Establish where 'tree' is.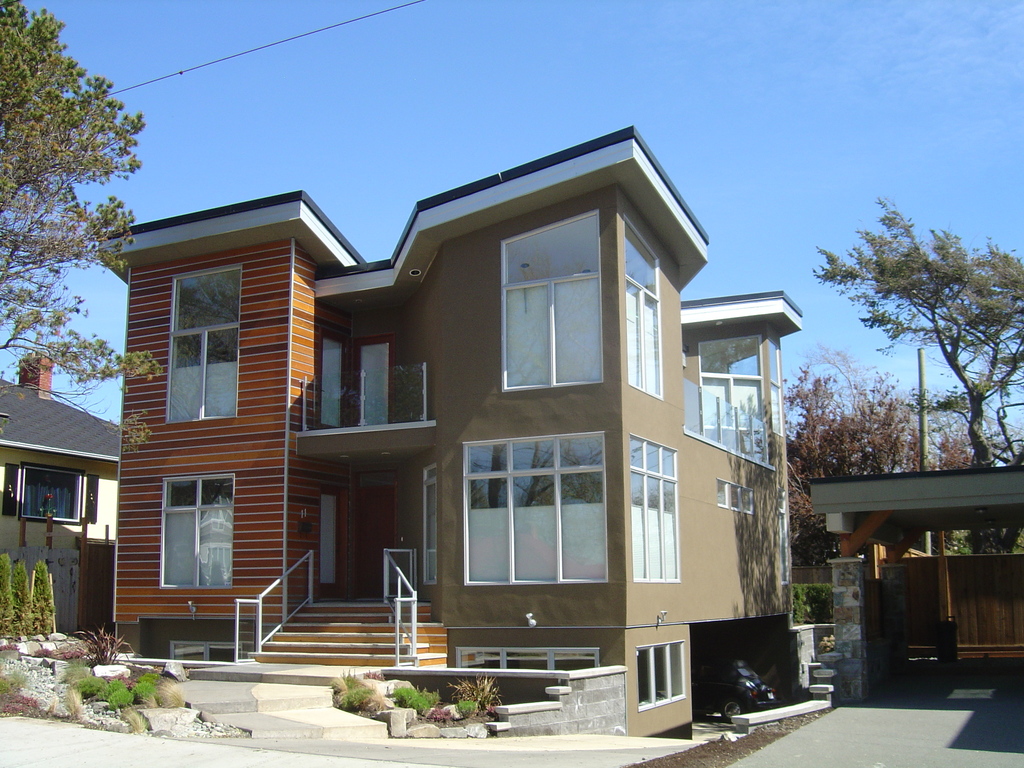
Established at (765,348,969,569).
